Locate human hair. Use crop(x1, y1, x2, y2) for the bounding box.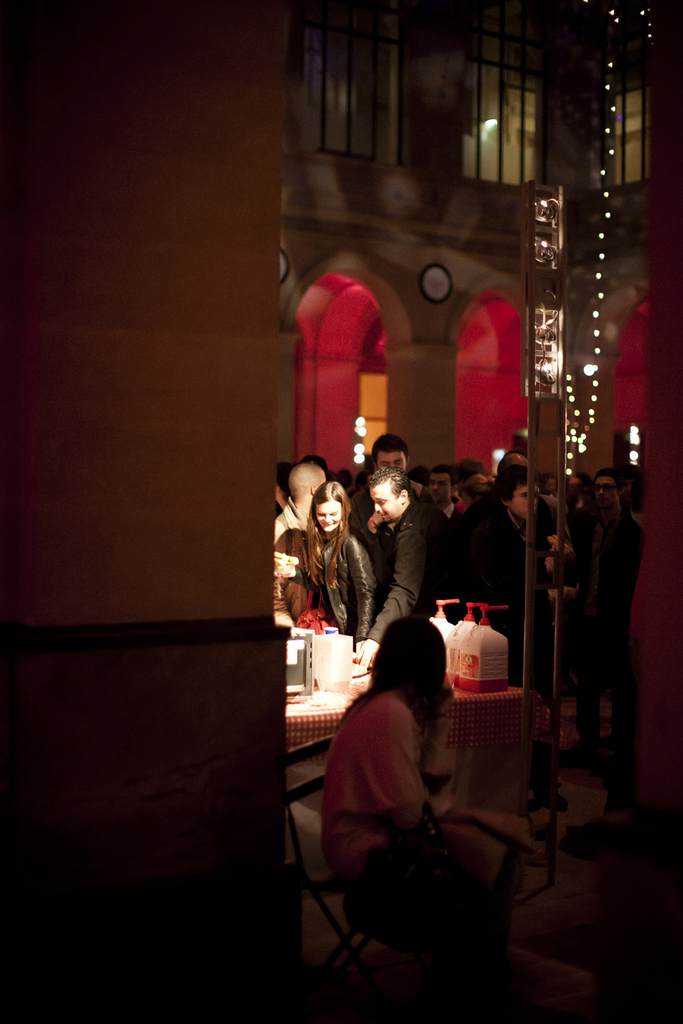
crop(290, 461, 325, 498).
